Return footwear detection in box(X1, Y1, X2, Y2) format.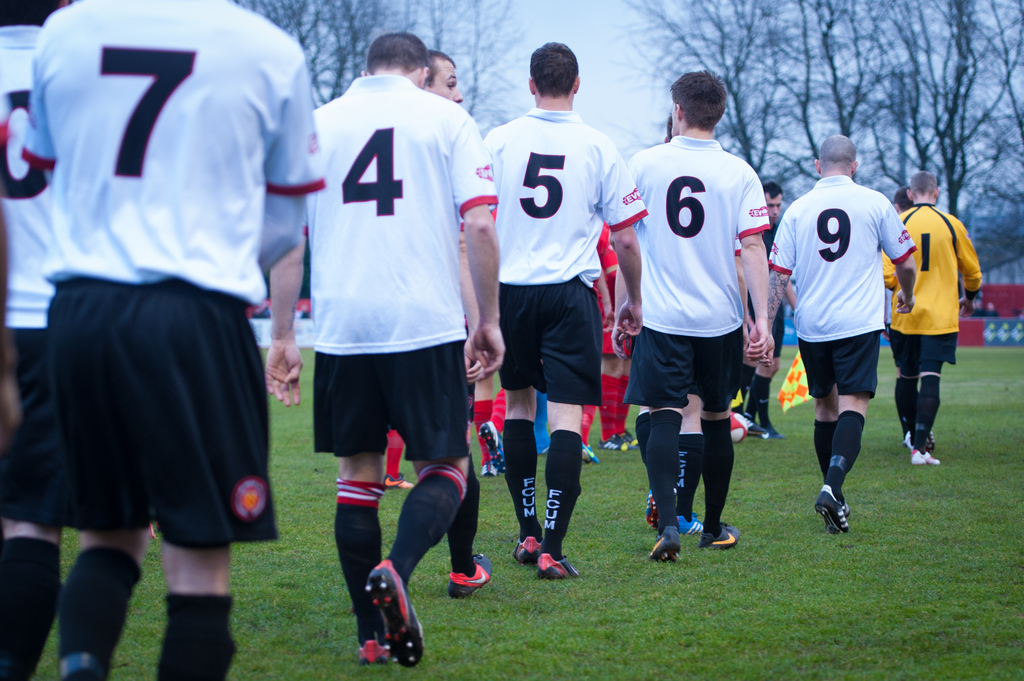
box(760, 424, 781, 440).
